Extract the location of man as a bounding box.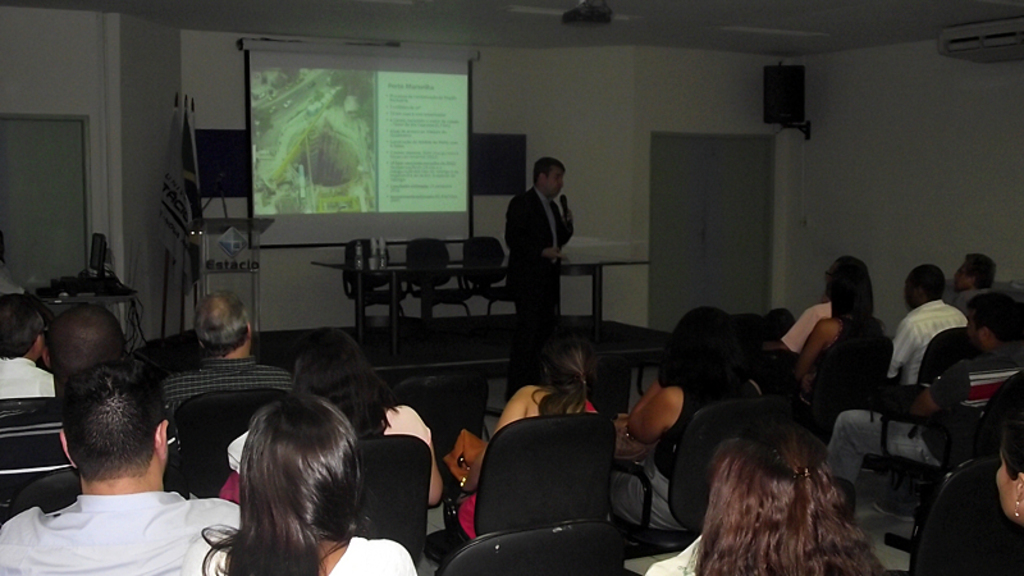
bbox=(498, 159, 579, 404).
